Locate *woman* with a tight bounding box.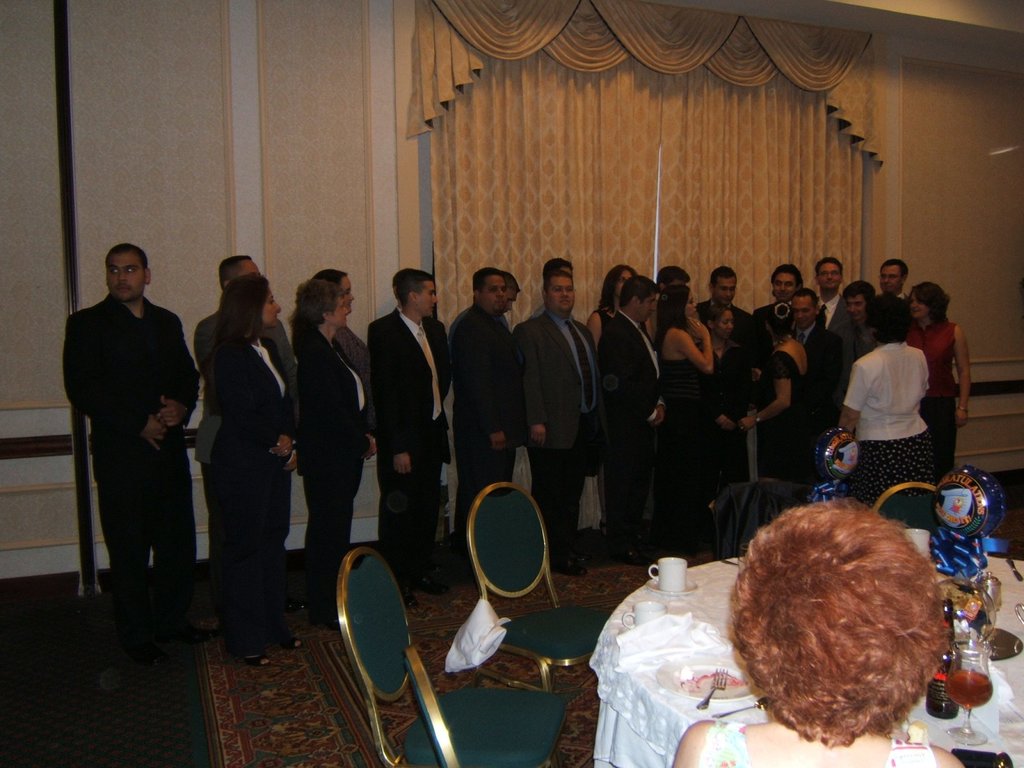
bbox=[288, 267, 371, 461].
